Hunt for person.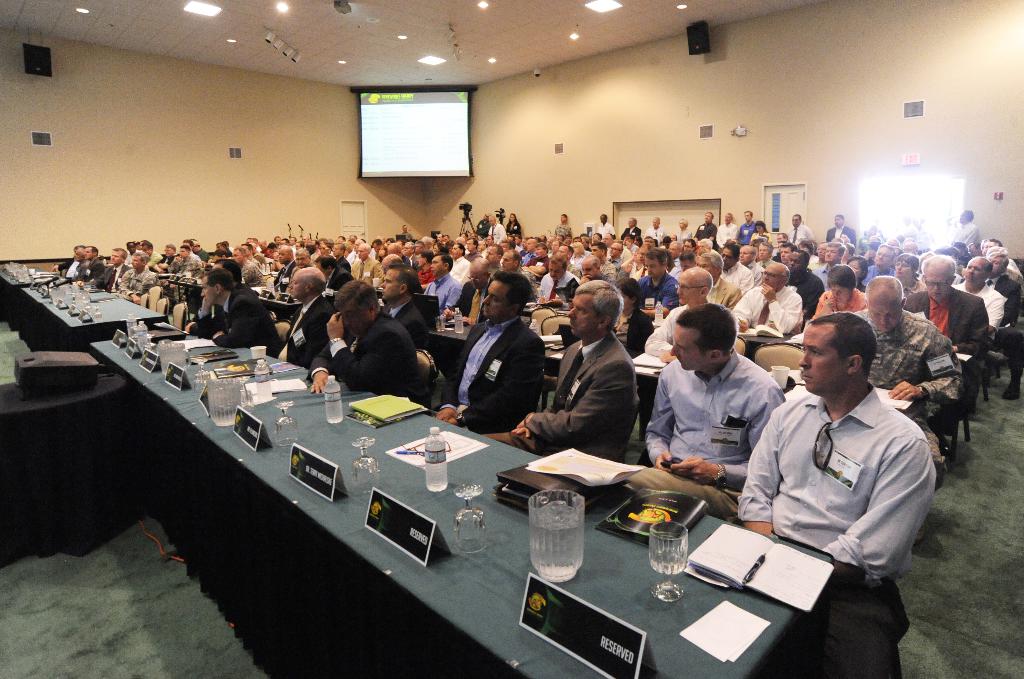
Hunted down at crop(503, 275, 642, 454).
